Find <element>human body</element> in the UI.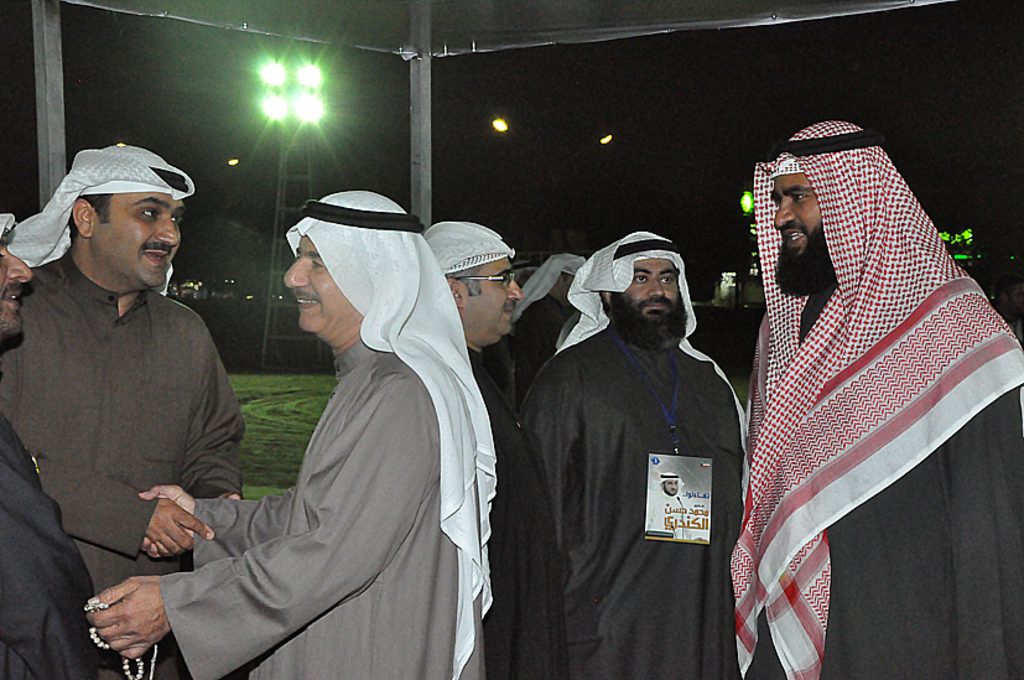
UI element at 0,213,120,679.
